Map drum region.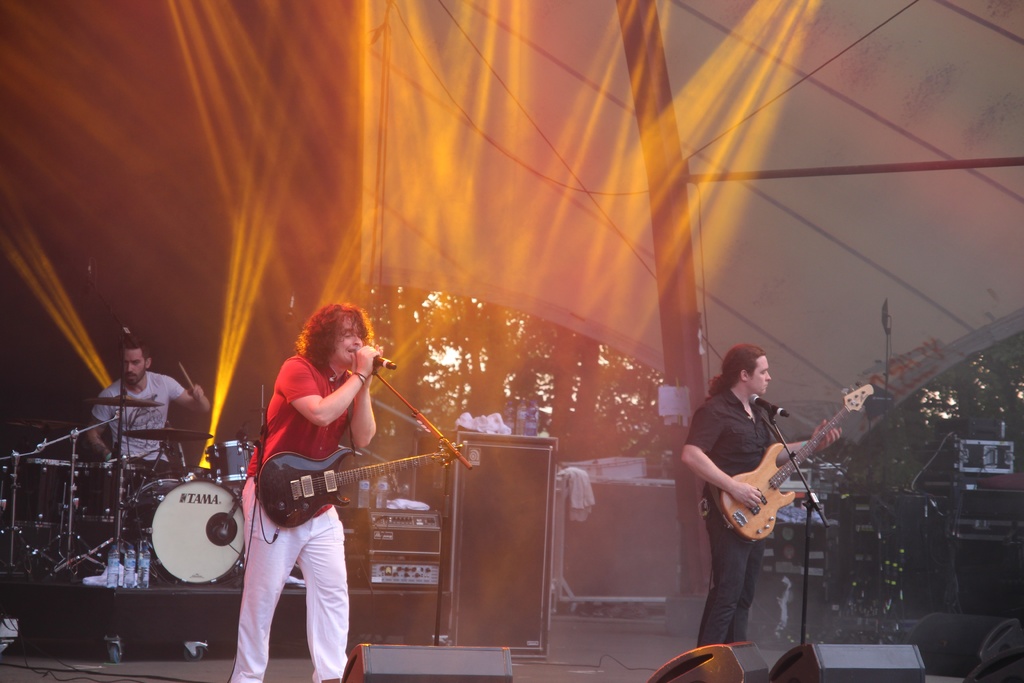
Mapped to 207, 440, 259, 491.
